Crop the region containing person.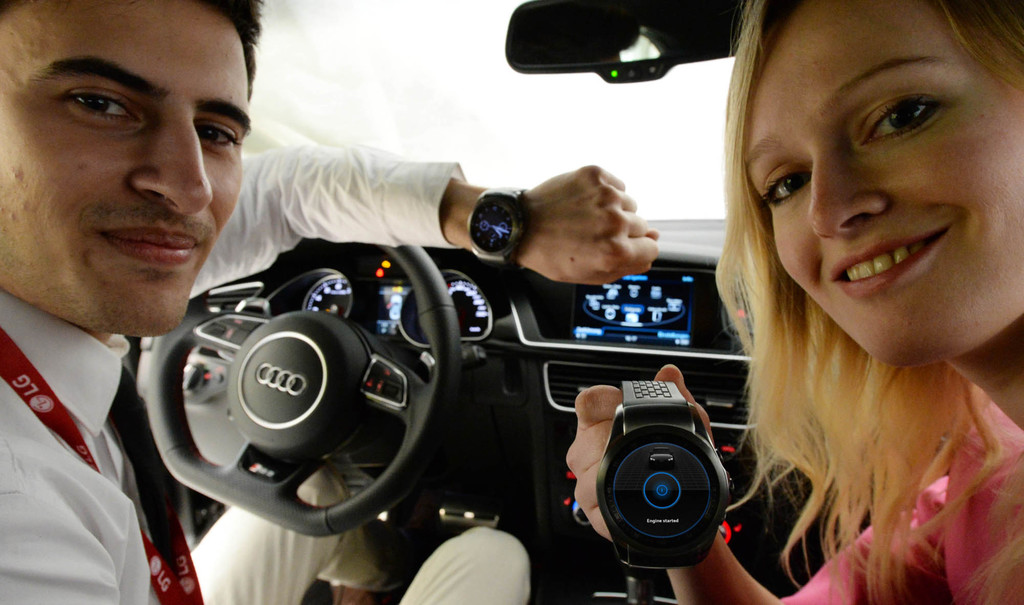
Crop region: <region>0, 0, 679, 604</region>.
